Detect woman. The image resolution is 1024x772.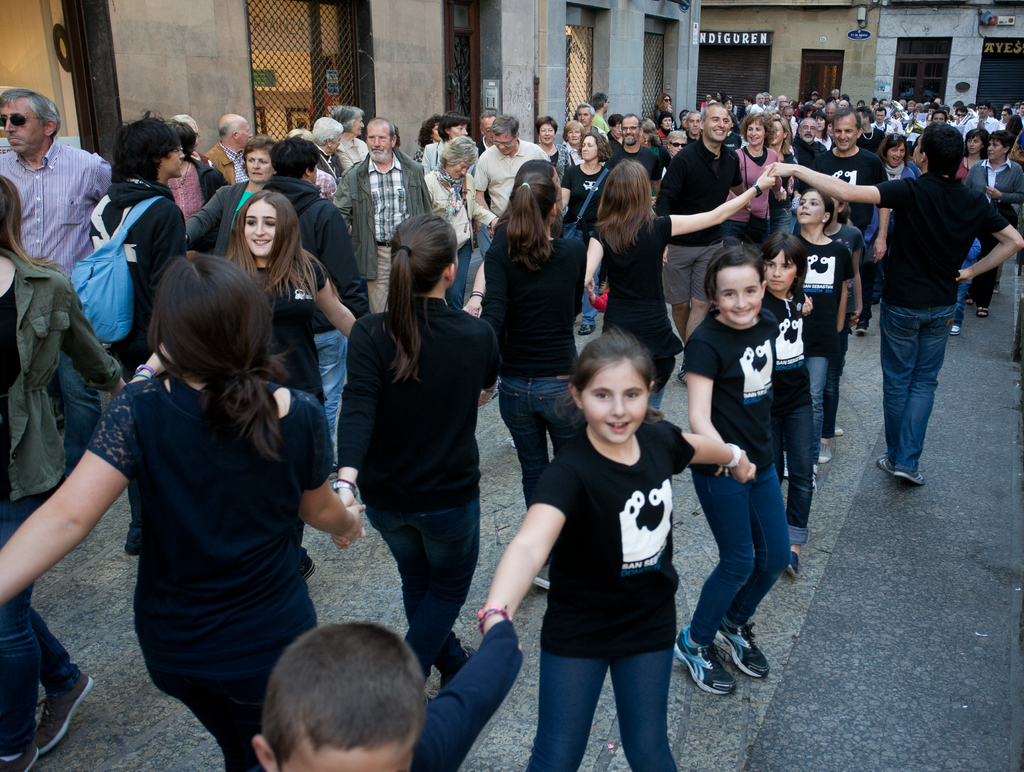
<box>722,111,788,259</box>.
